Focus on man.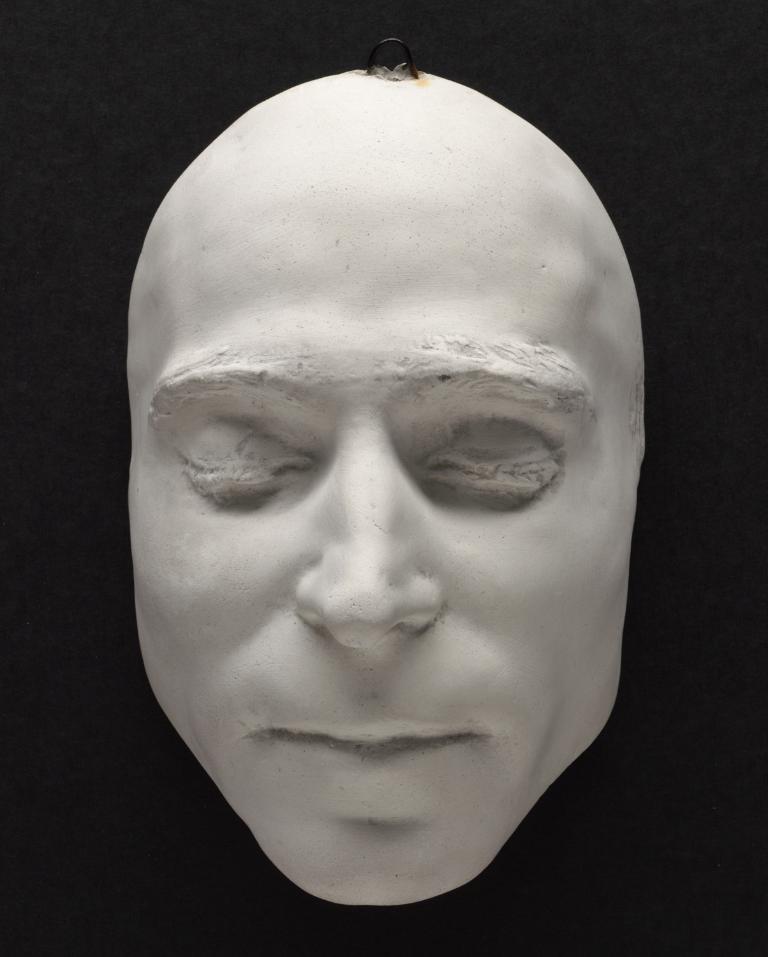
Focused at <region>122, 38, 647, 907</region>.
